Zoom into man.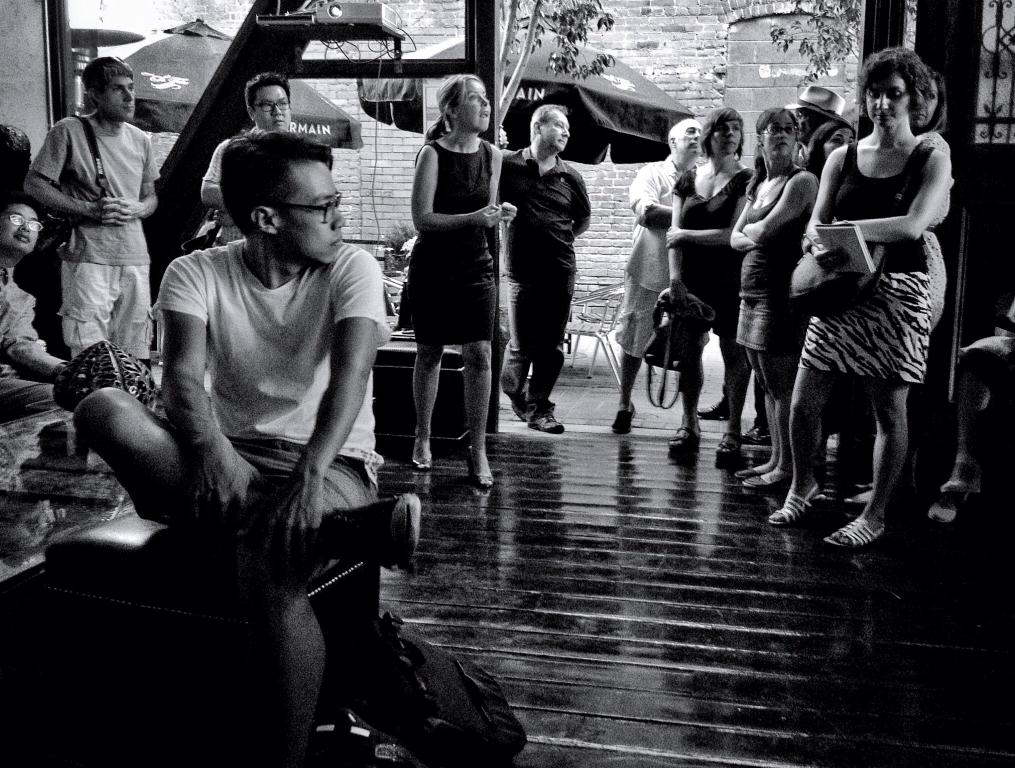
Zoom target: bbox=(491, 102, 607, 449).
